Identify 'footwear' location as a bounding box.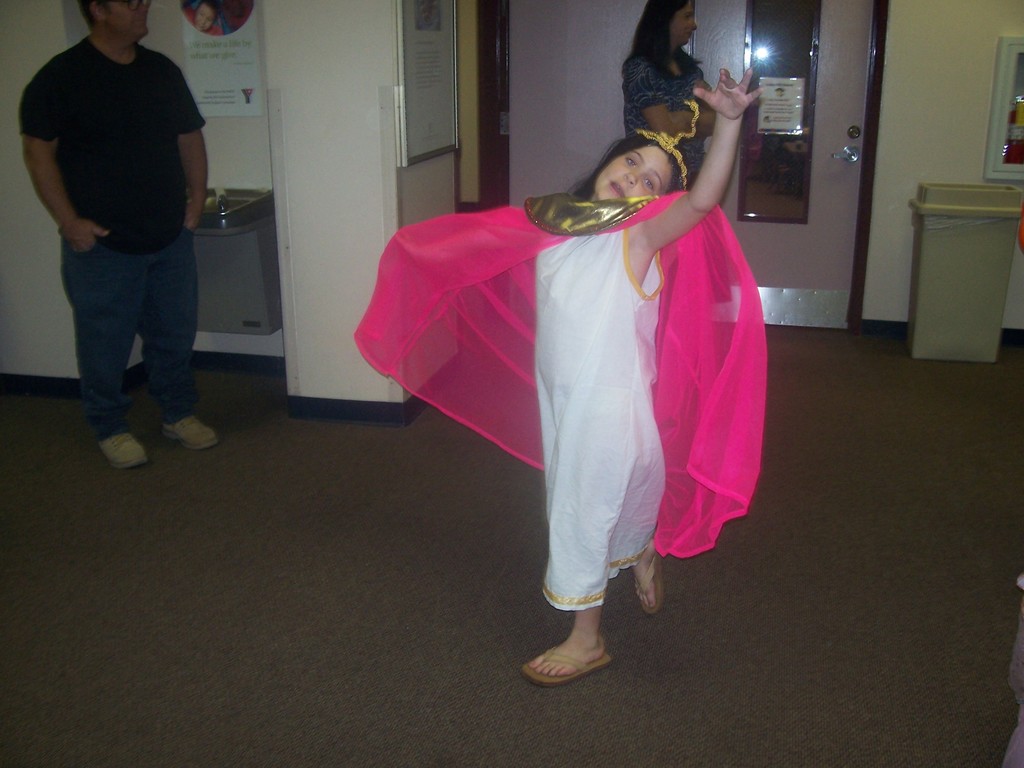
[159,415,220,454].
